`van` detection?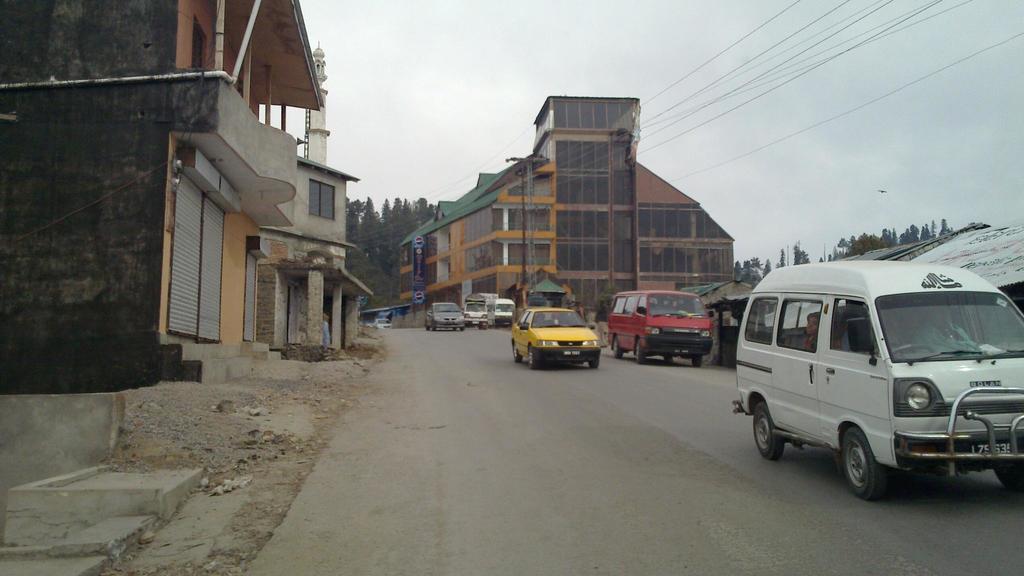
box=[733, 259, 1023, 502]
